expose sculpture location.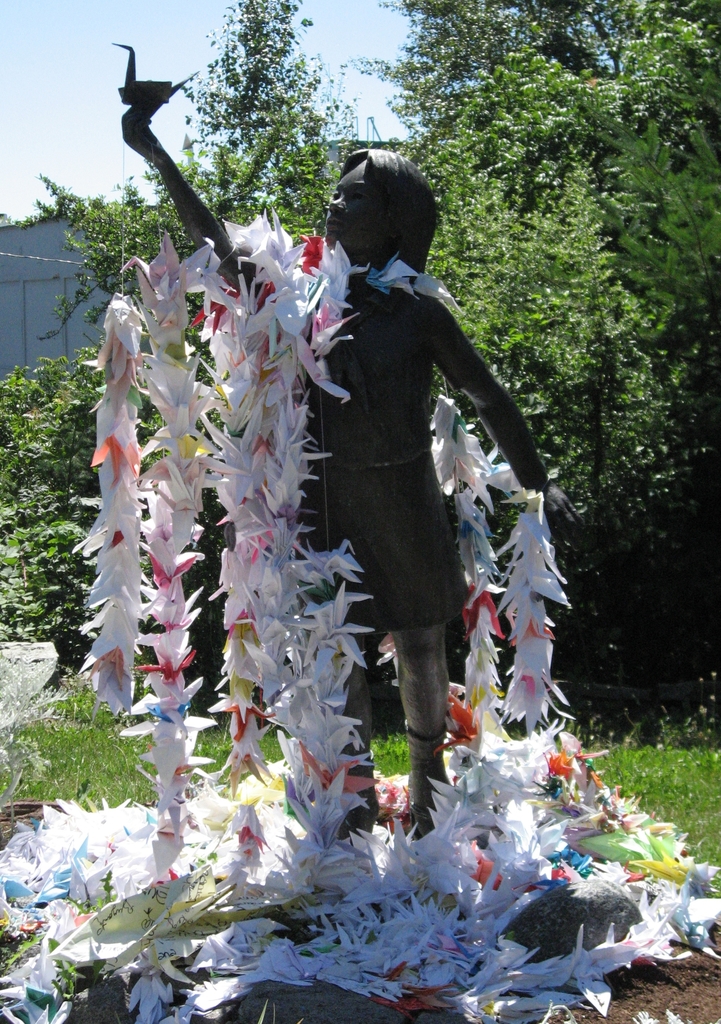
Exposed at {"left": 89, "top": 29, "right": 588, "bottom": 867}.
